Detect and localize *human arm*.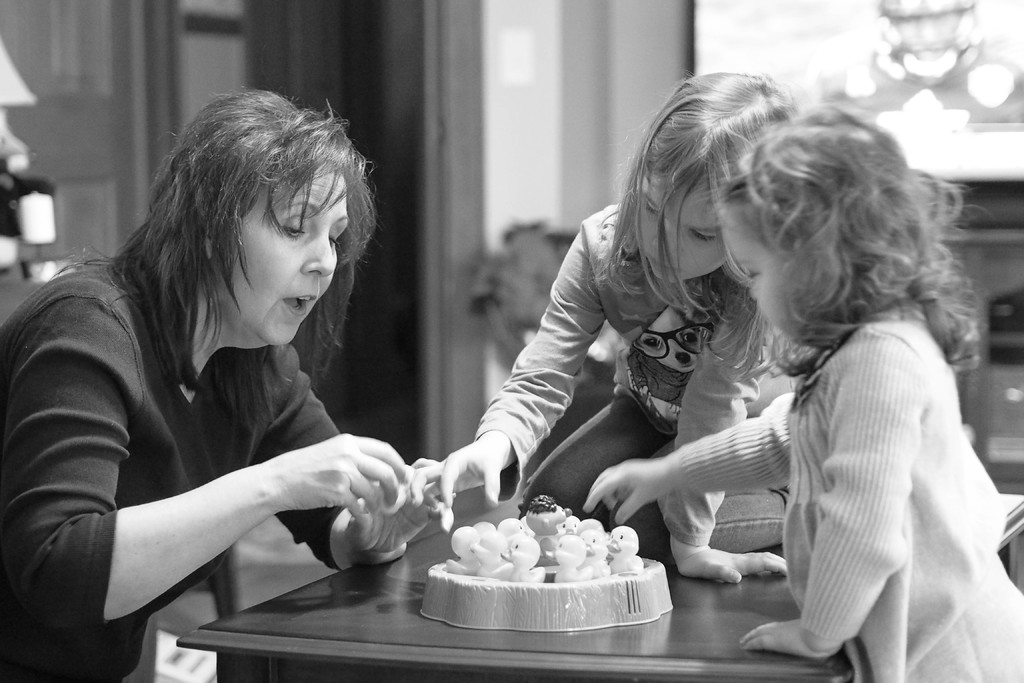
Localized at bbox(739, 338, 925, 657).
